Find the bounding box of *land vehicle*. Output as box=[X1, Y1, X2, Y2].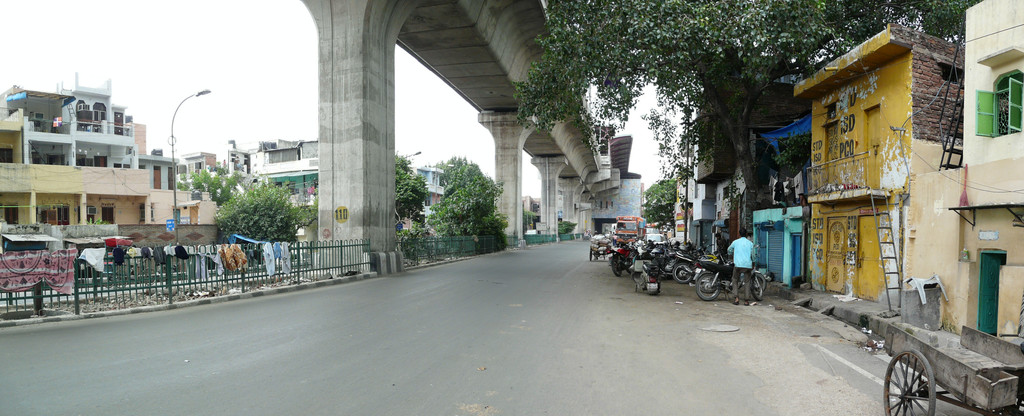
box=[631, 251, 660, 294].
